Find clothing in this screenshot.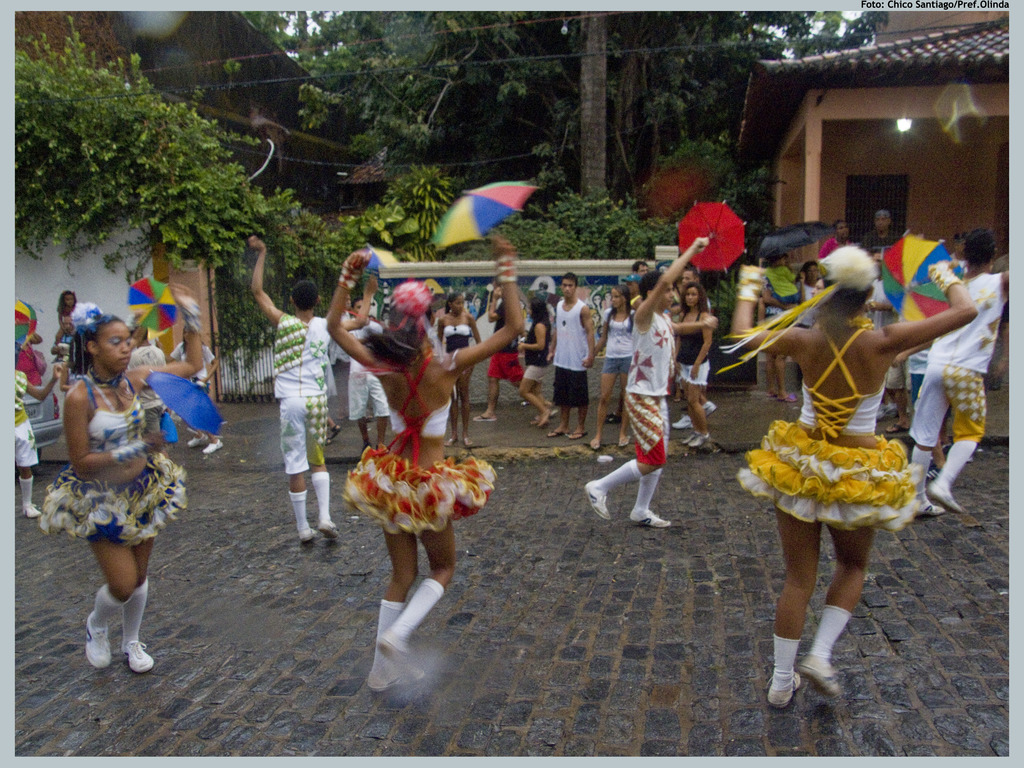
The bounding box for clothing is (left=624, top=304, right=672, bottom=467).
